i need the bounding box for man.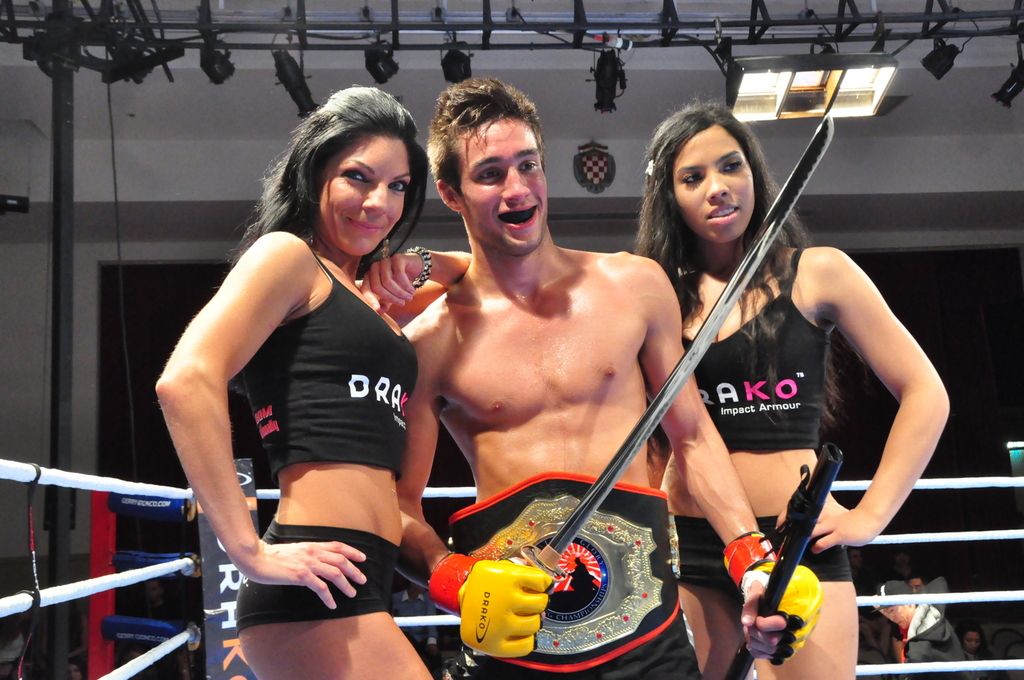
Here it is: crop(393, 74, 823, 679).
